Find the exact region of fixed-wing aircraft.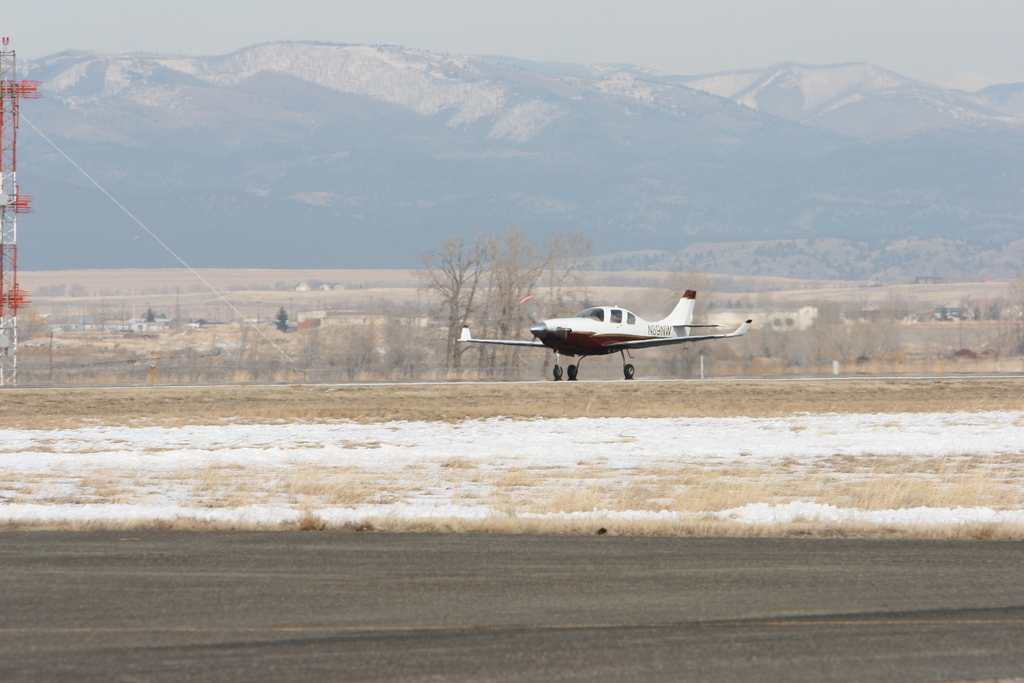
Exact region: box(458, 289, 750, 379).
